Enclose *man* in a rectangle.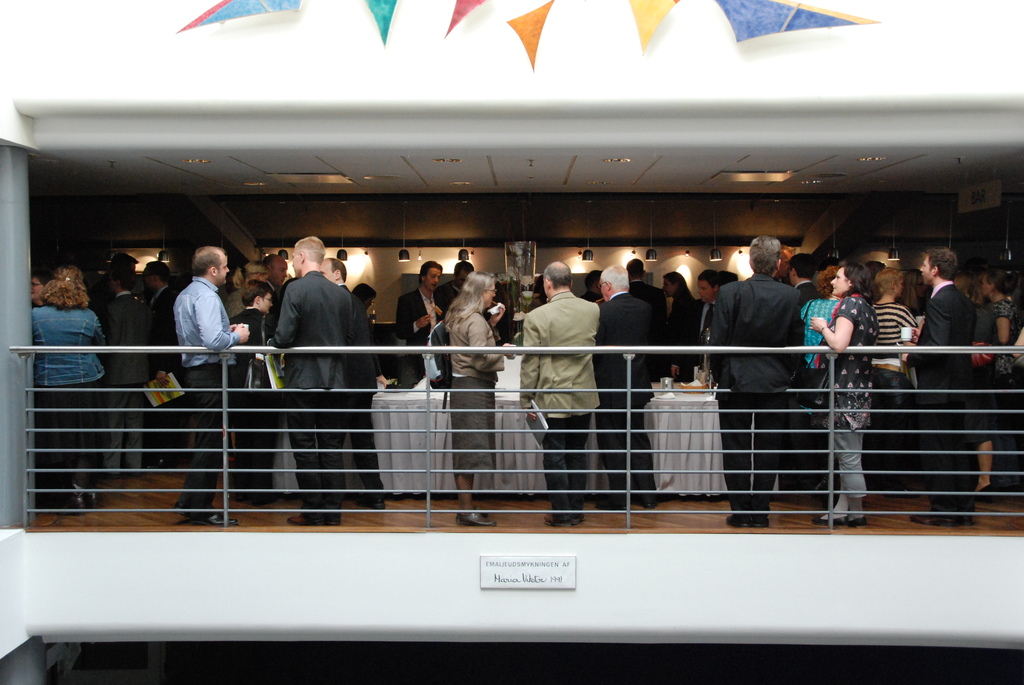
region(511, 262, 598, 524).
